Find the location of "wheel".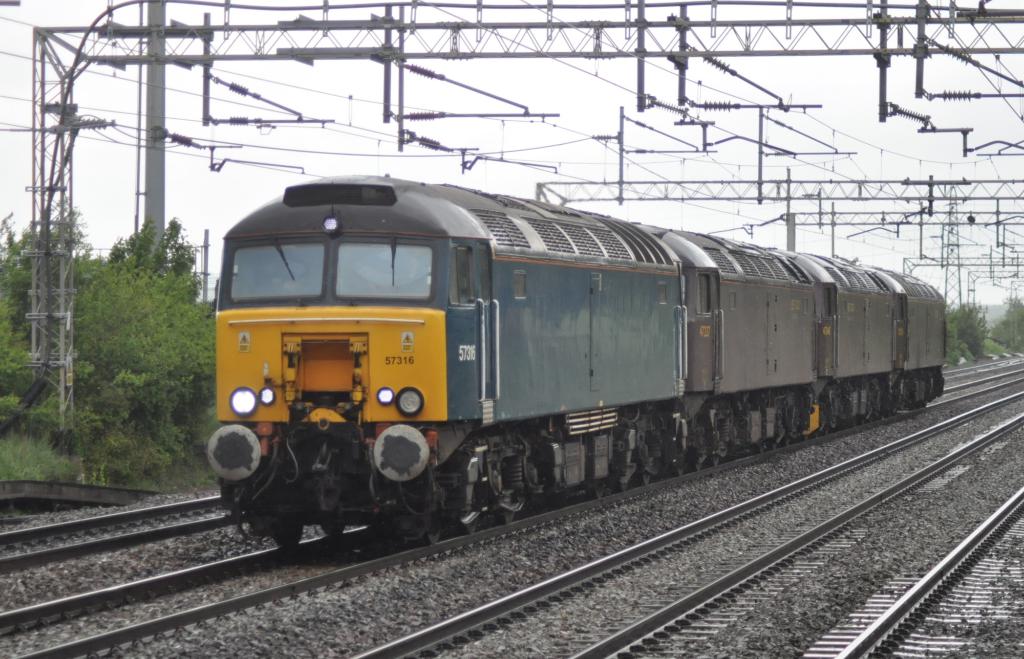
Location: {"x1": 589, "y1": 480, "x2": 609, "y2": 504}.
